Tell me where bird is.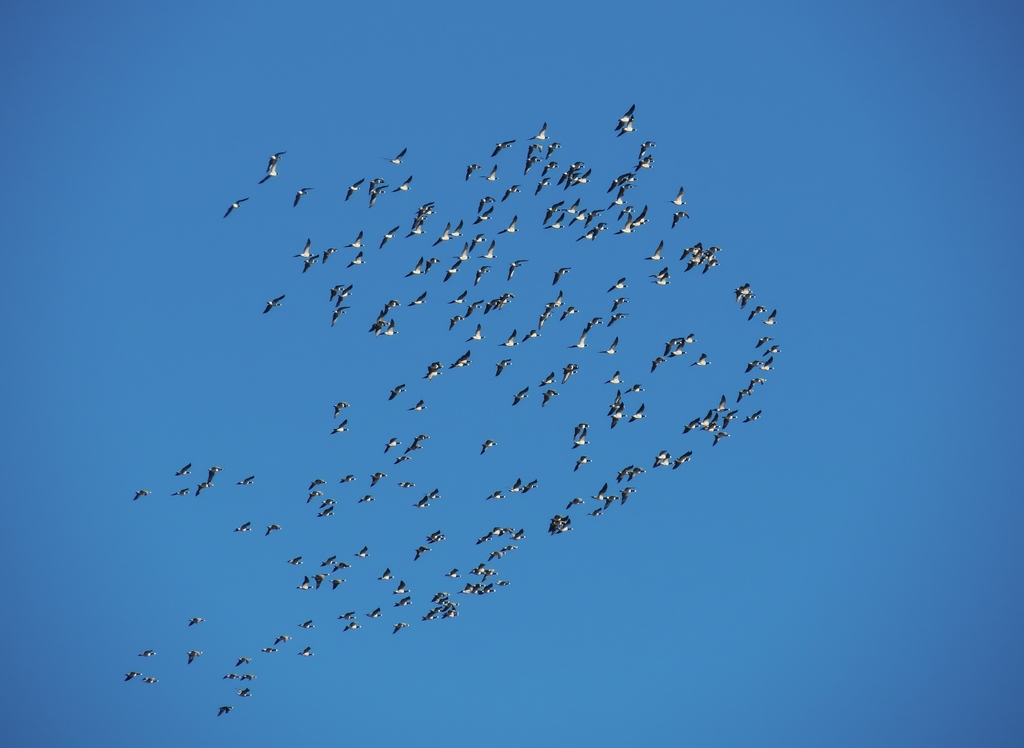
bird is at [285,557,304,565].
